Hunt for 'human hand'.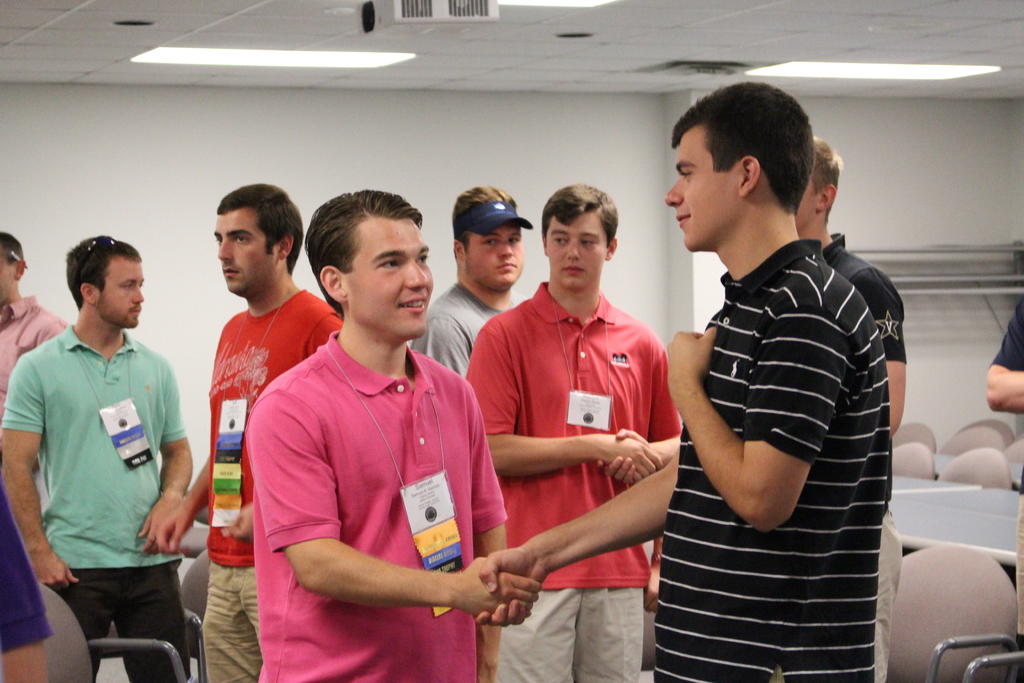
Hunted down at Rect(594, 427, 656, 480).
